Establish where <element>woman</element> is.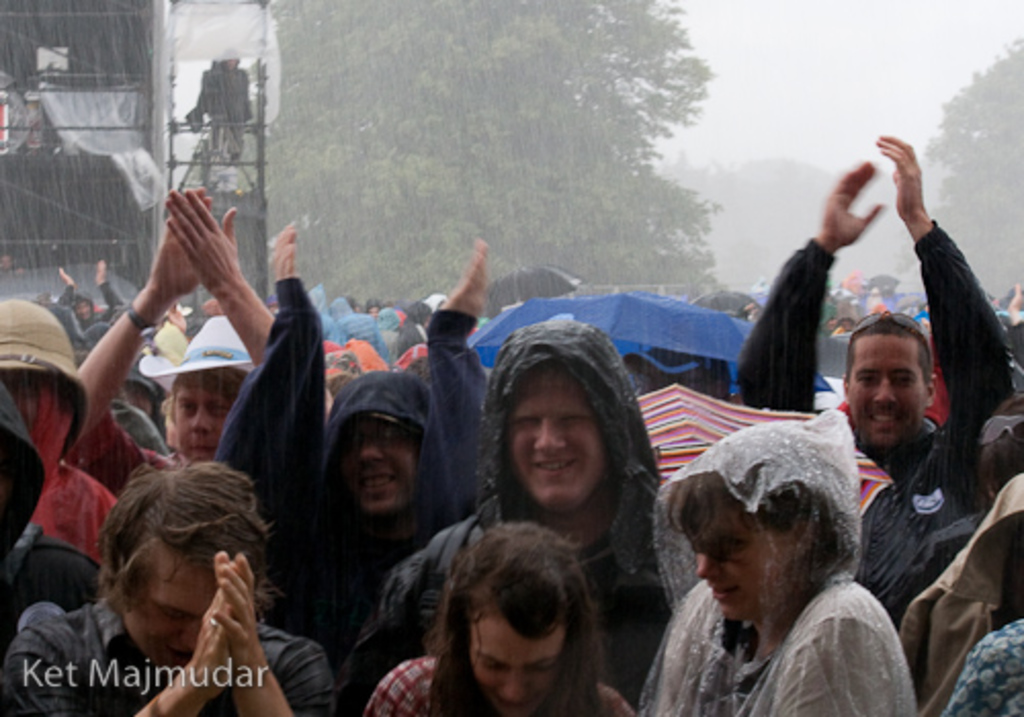
Established at bbox(625, 412, 926, 715).
